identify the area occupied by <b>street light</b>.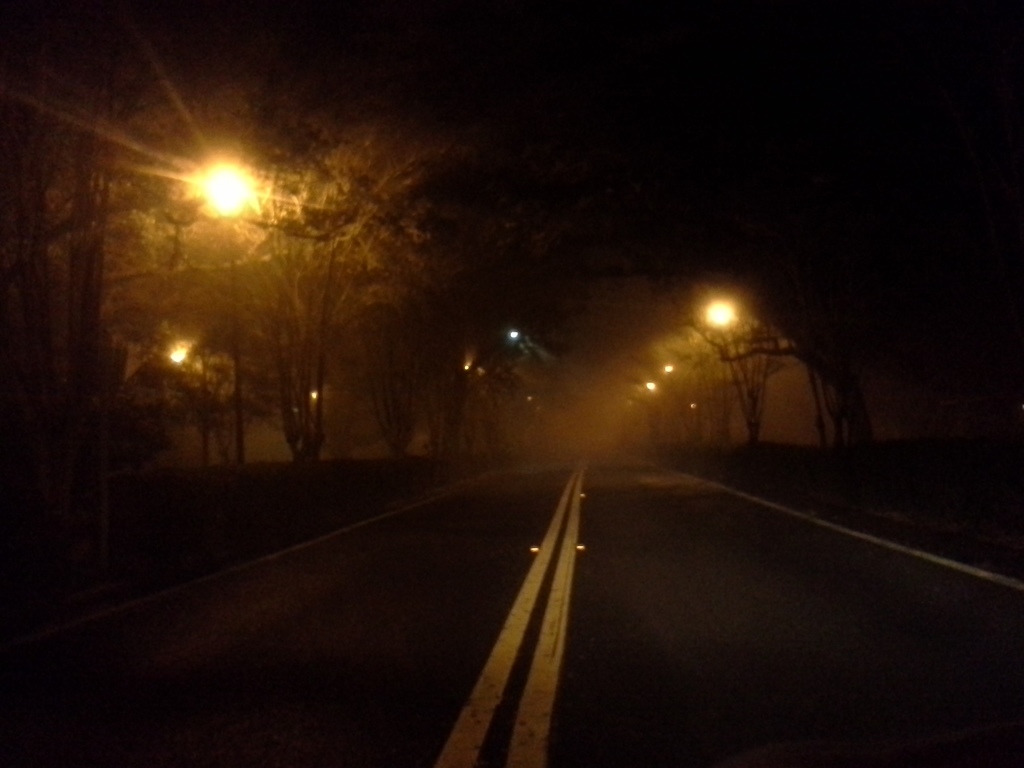
Area: 86, 154, 255, 234.
